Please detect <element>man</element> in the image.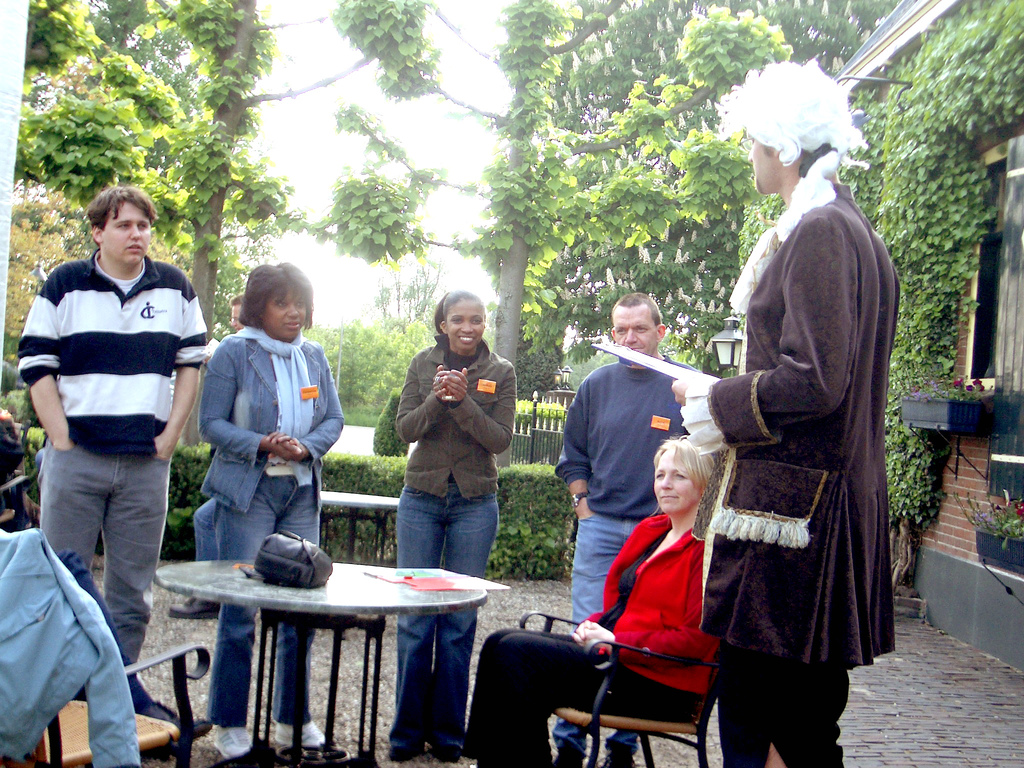
left=555, top=294, right=701, bottom=630.
